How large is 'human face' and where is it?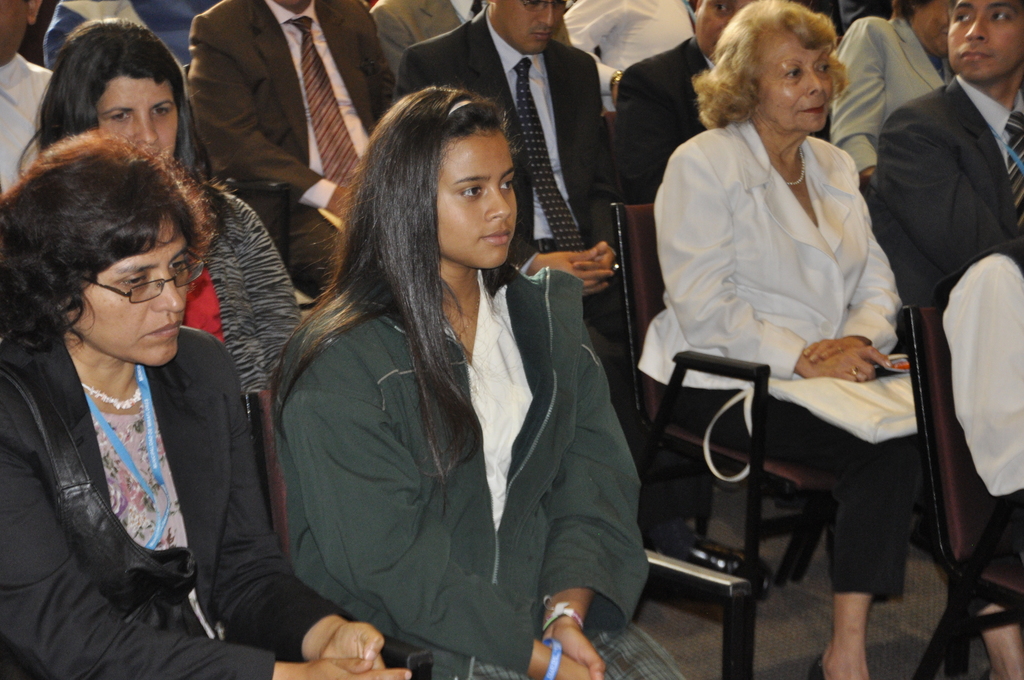
Bounding box: 755:25:837:133.
